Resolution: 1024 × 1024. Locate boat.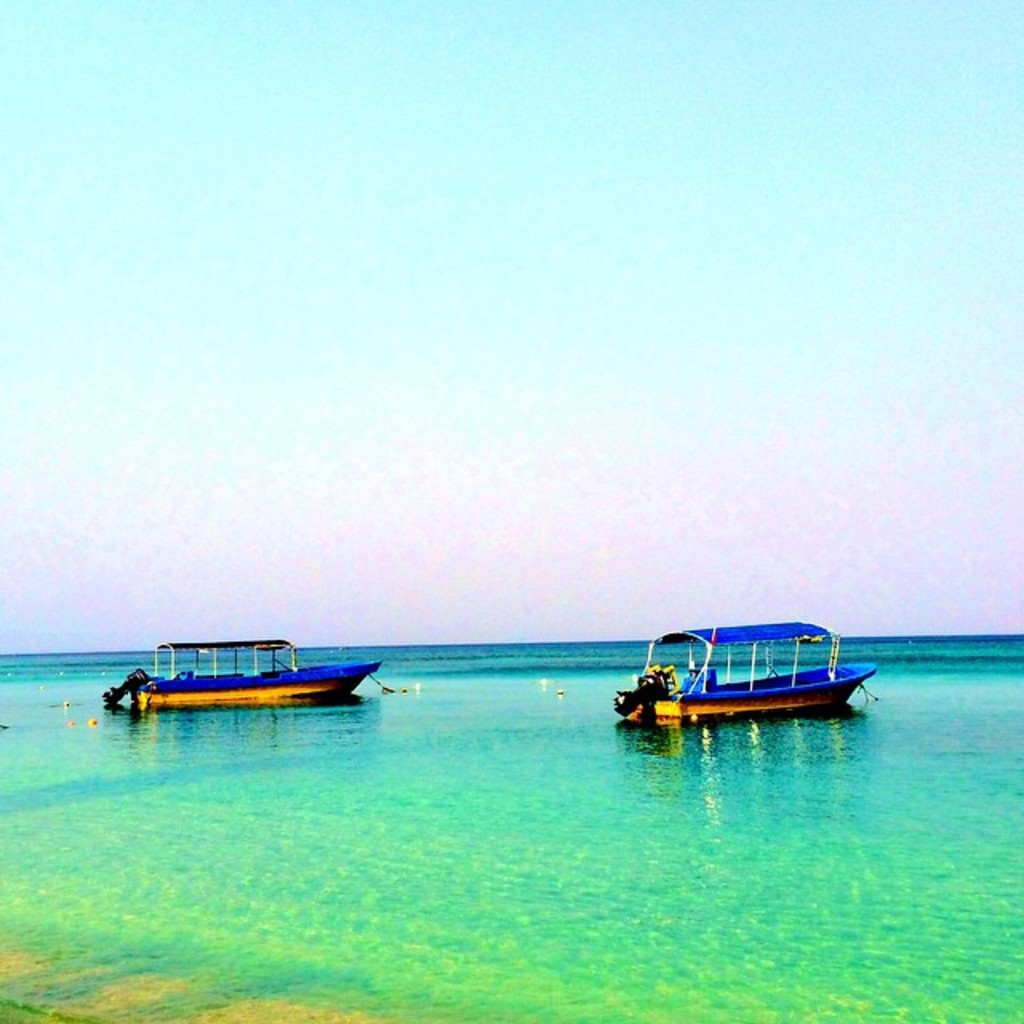
x1=622, y1=622, x2=885, y2=733.
